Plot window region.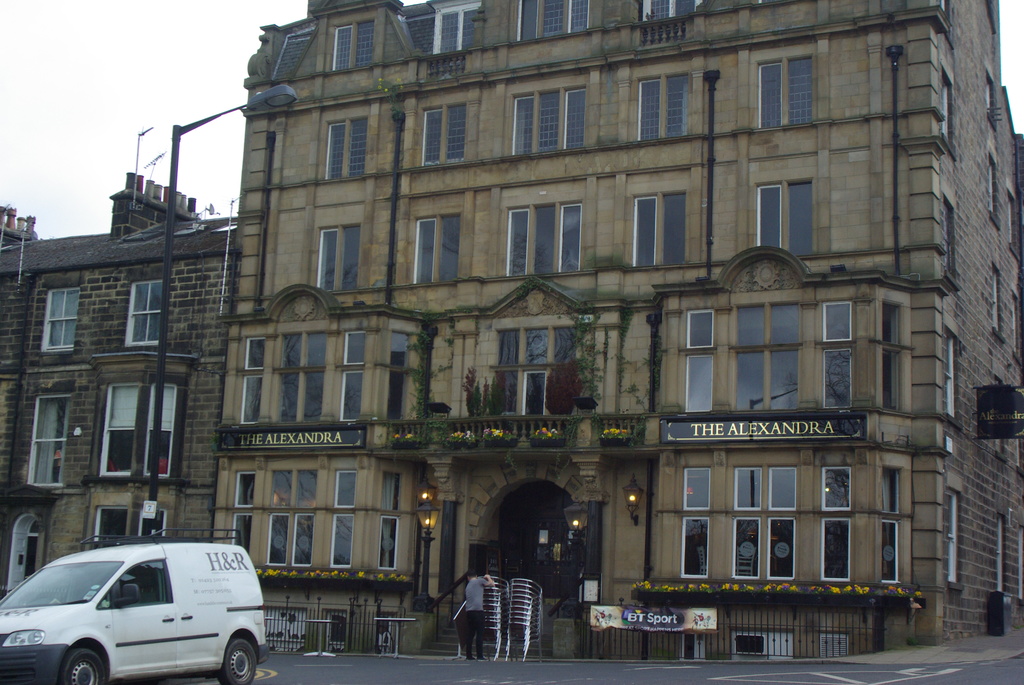
Plotted at crop(301, 335, 321, 421).
